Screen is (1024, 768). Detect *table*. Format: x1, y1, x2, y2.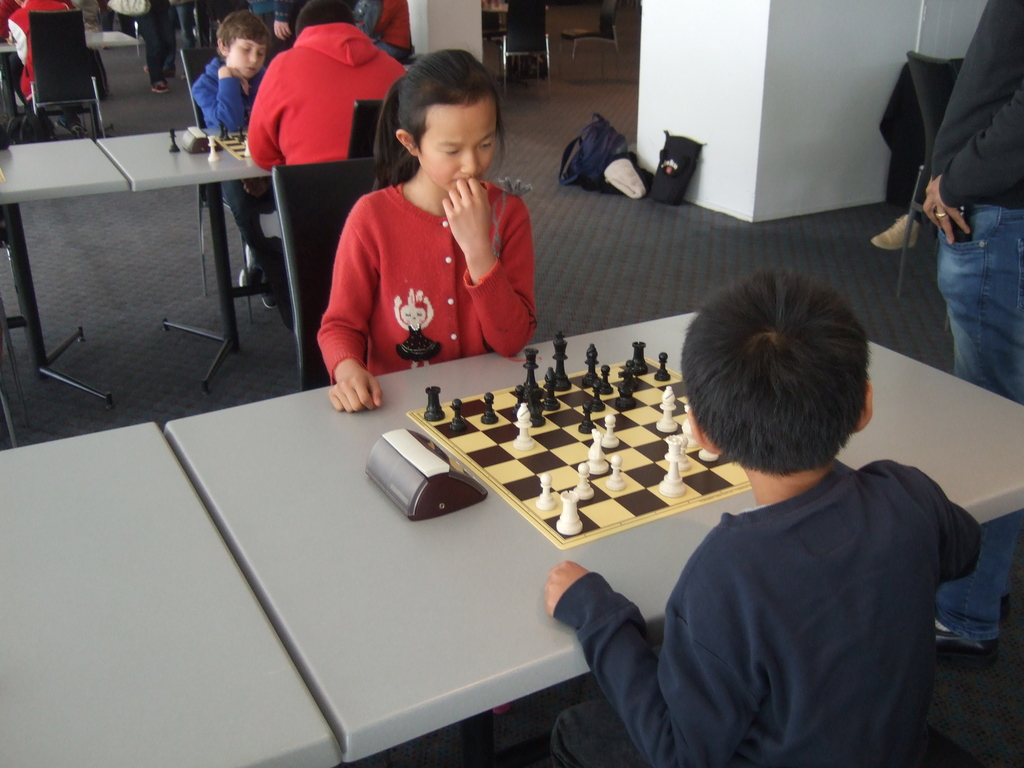
0, 23, 137, 101.
